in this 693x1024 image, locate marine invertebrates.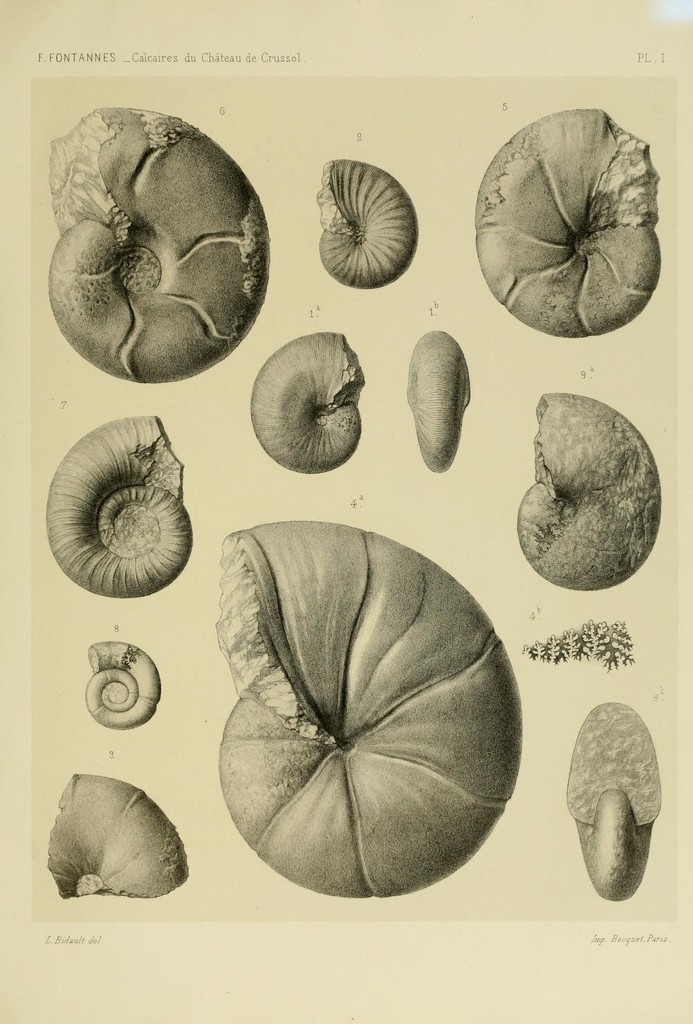
Bounding box: <box>469,102,667,337</box>.
